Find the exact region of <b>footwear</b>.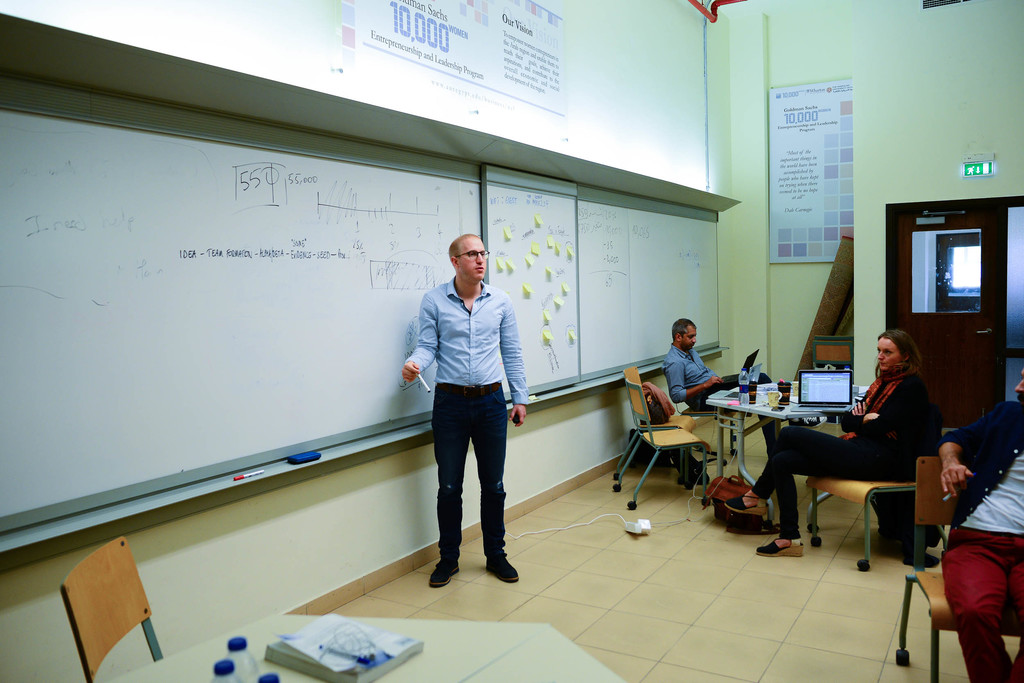
Exact region: 788, 413, 826, 431.
